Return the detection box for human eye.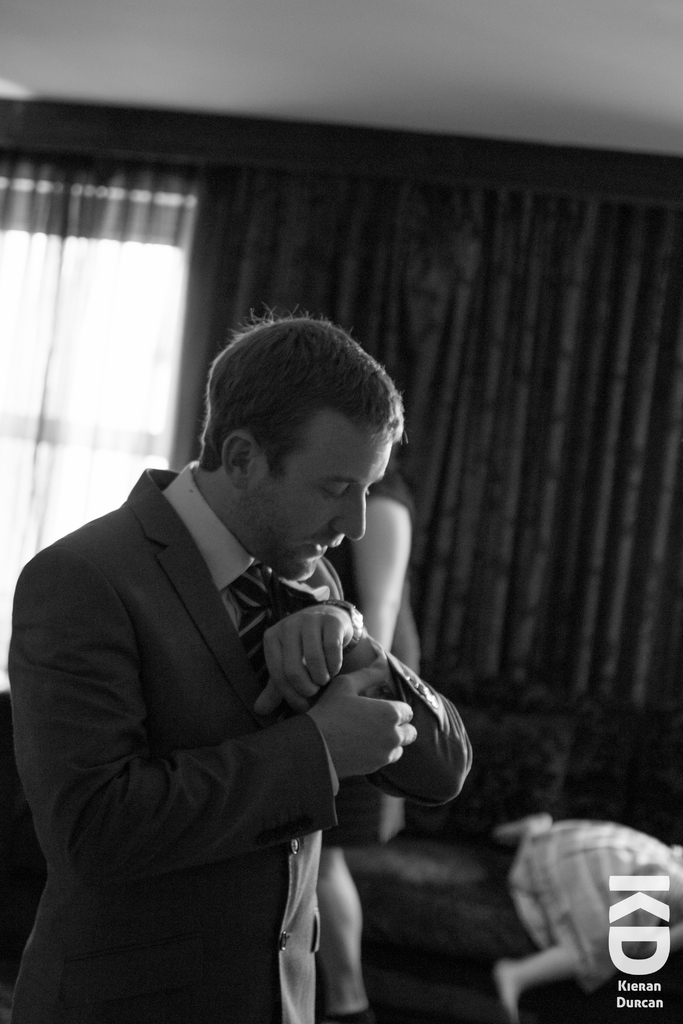
[x1=320, y1=478, x2=350, y2=502].
